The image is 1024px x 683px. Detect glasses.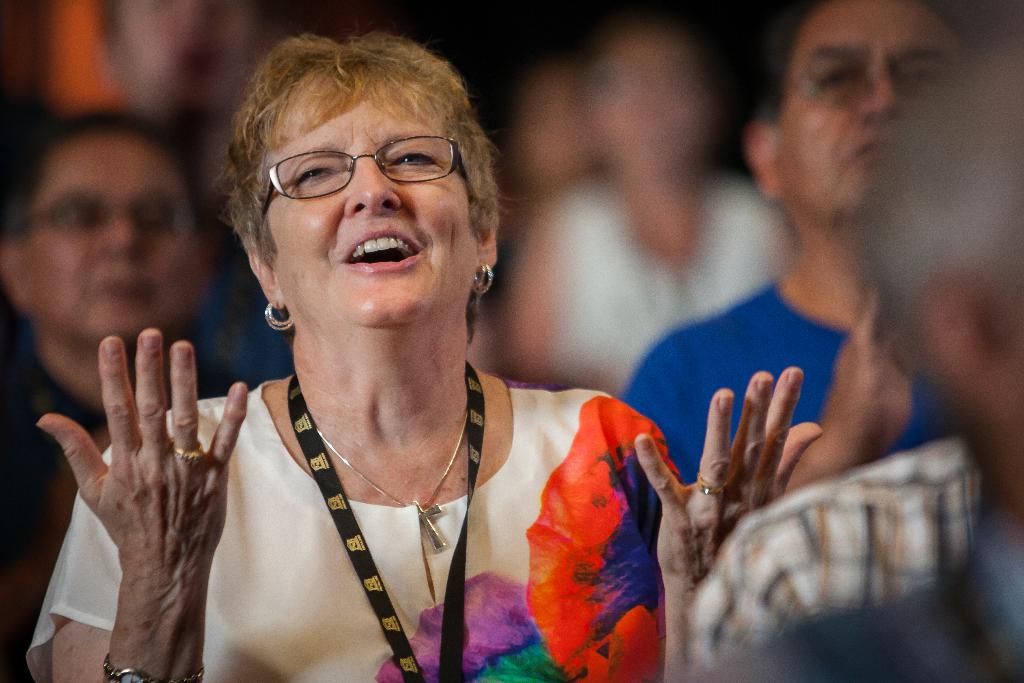
Detection: {"x1": 797, "y1": 57, "x2": 954, "y2": 99}.
